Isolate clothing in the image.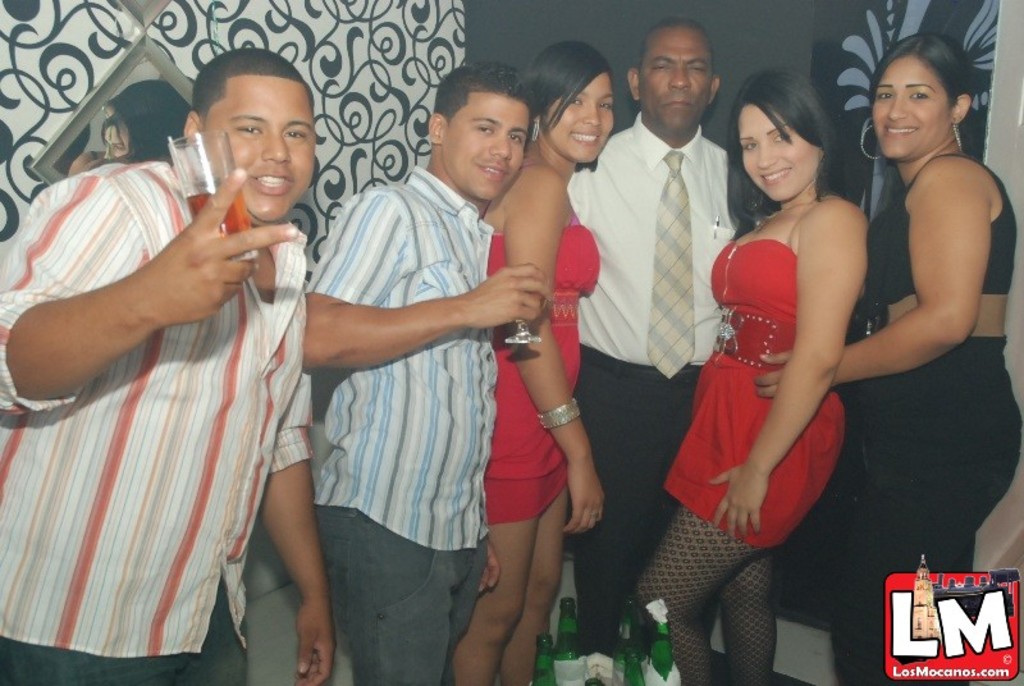
Isolated region: pyautogui.locateOnScreen(0, 147, 321, 685).
